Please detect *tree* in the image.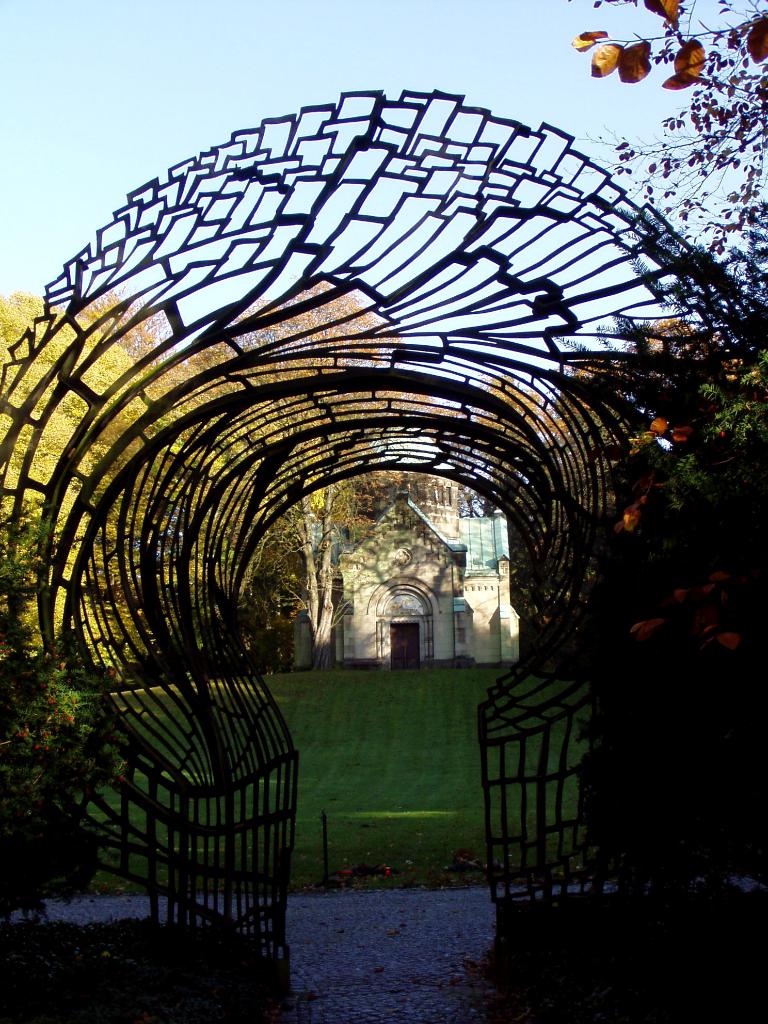
(x1=0, y1=248, x2=193, y2=659).
